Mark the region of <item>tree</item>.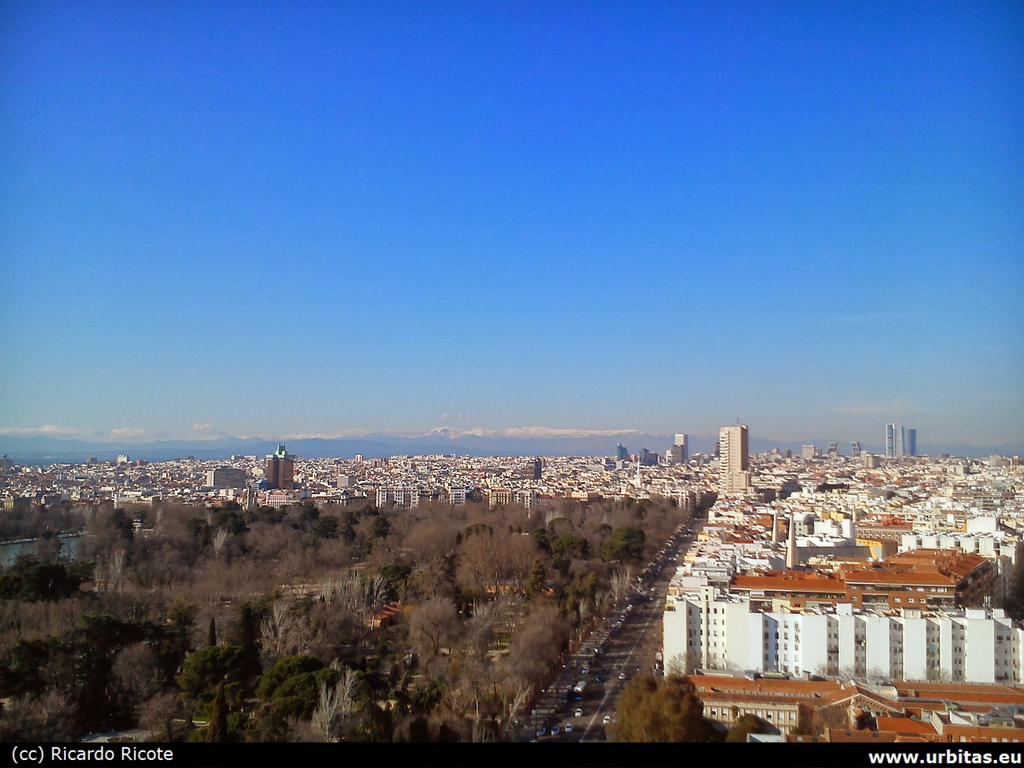
Region: (x1=721, y1=715, x2=780, y2=748).
